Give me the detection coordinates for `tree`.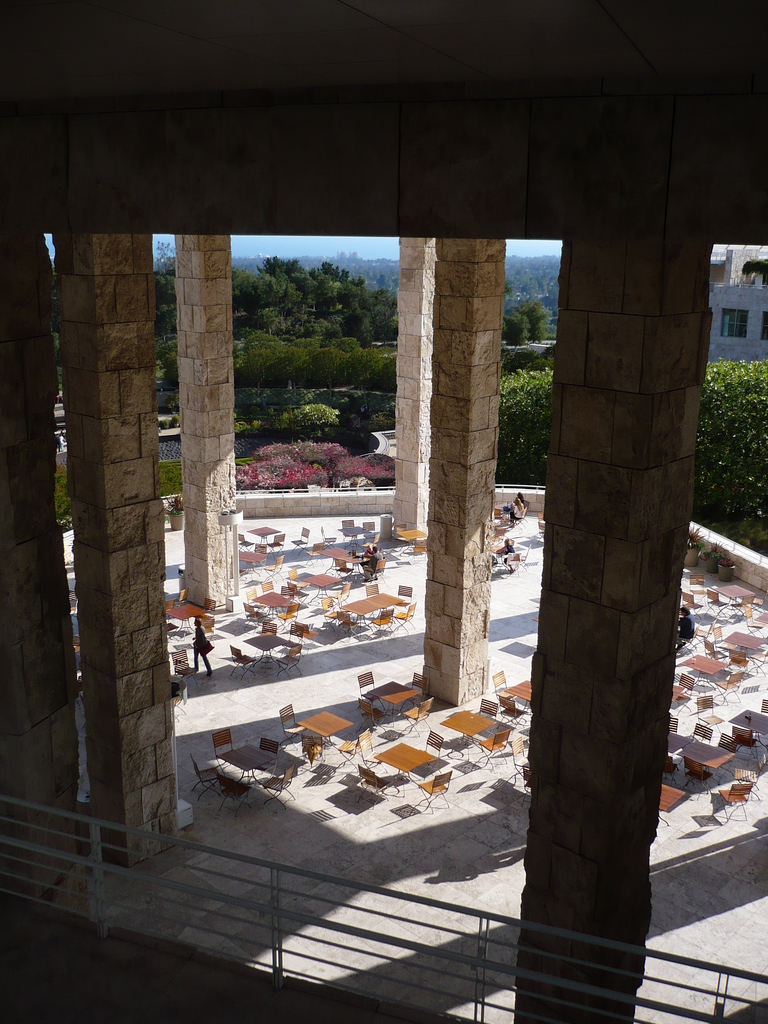
(x1=149, y1=249, x2=186, y2=413).
